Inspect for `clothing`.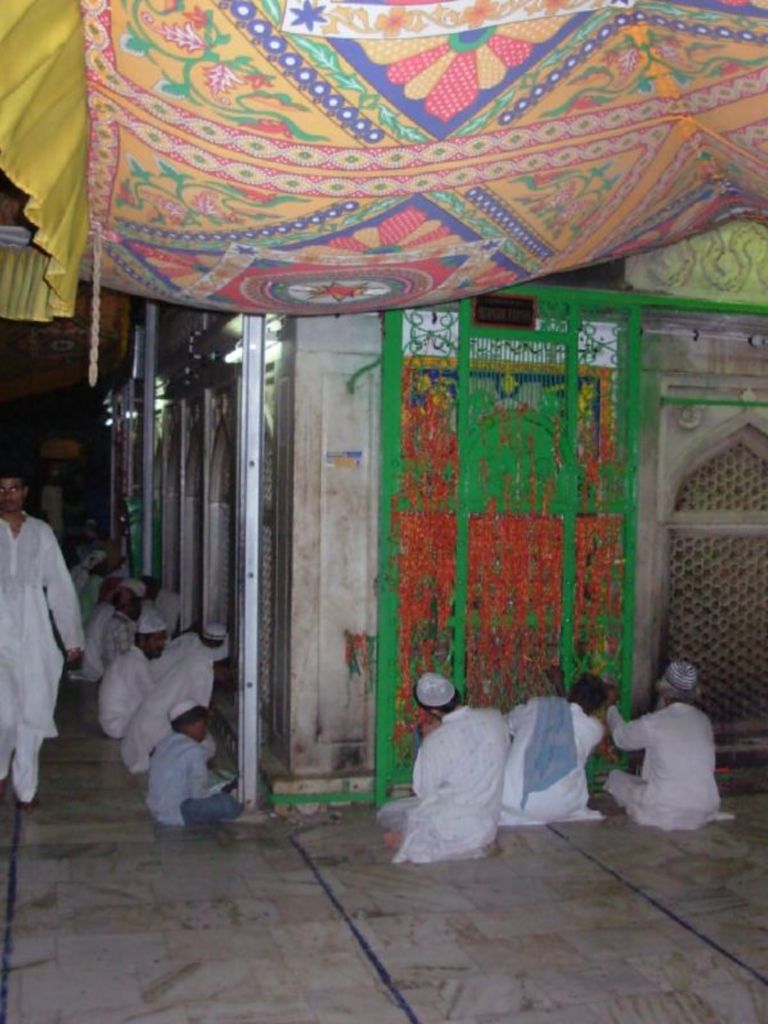
Inspection: (0, 516, 76, 808).
